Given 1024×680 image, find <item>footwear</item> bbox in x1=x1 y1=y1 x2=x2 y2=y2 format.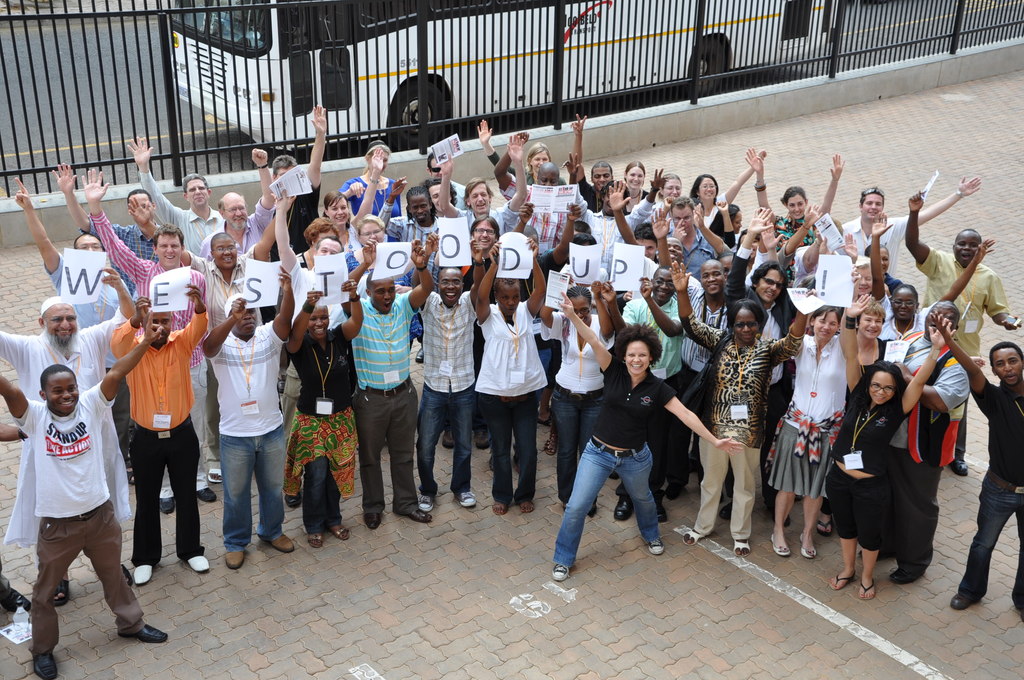
x1=205 y1=466 x2=221 y2=480.
